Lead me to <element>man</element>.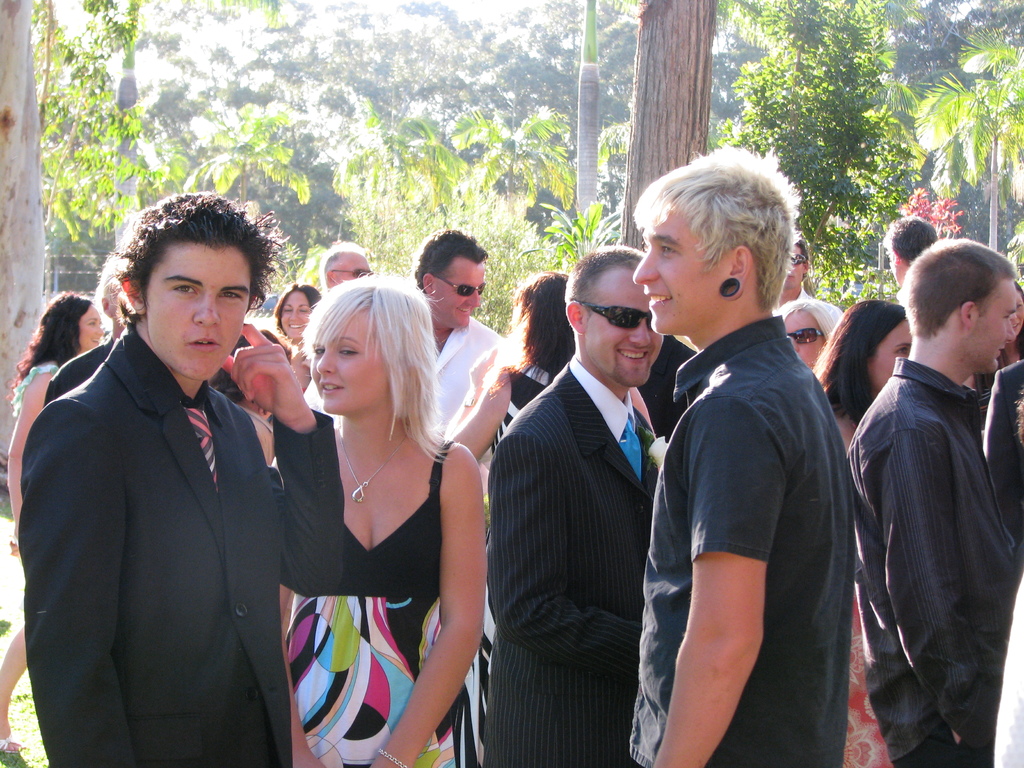
Lead to [x1=876, y1=212, x2=941, y2=306].
